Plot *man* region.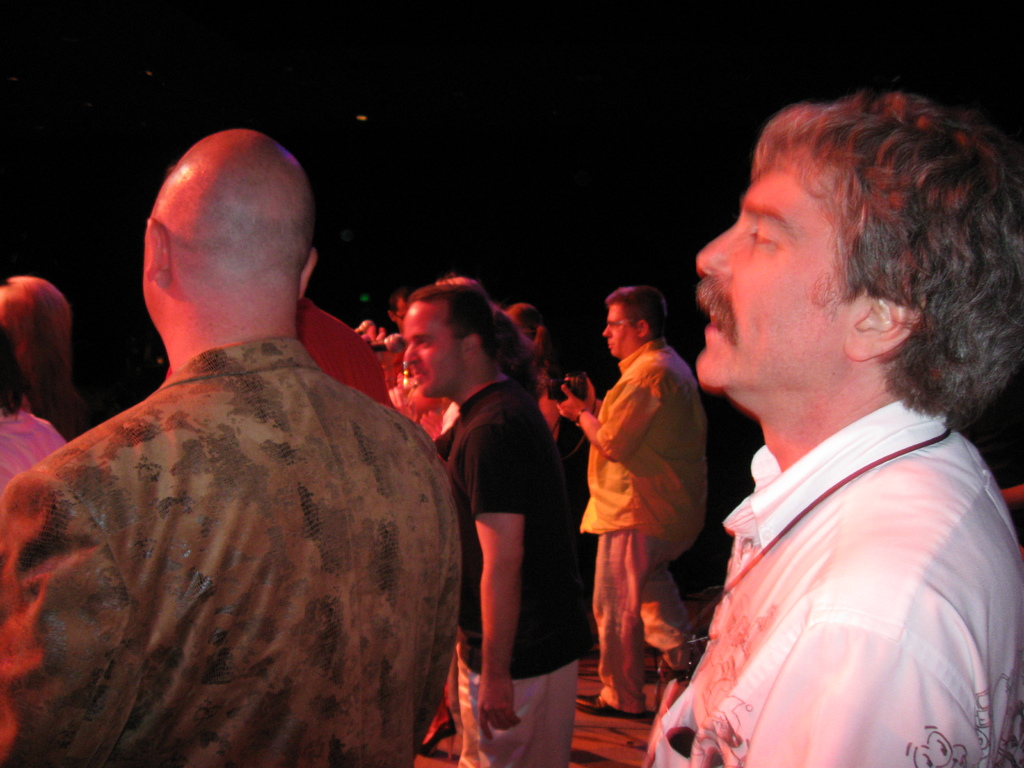
Plotted at left=396, top=273, right=596, bottom=767.
